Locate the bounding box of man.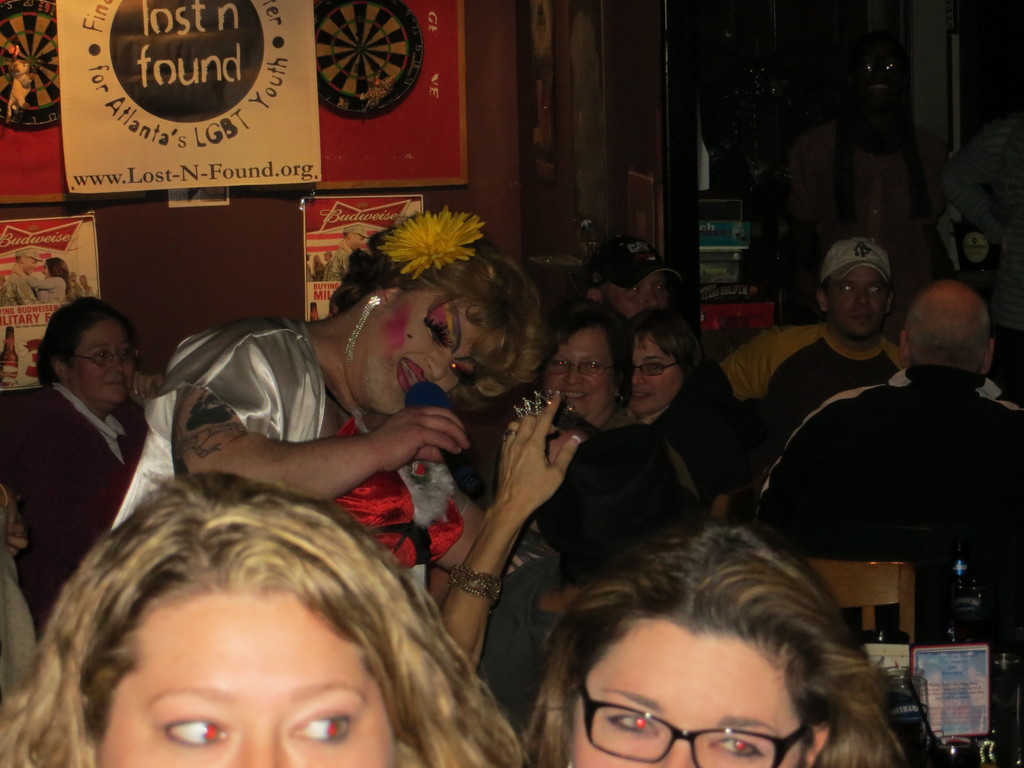
Bounding box: crop(586, 234, 684, 316).
